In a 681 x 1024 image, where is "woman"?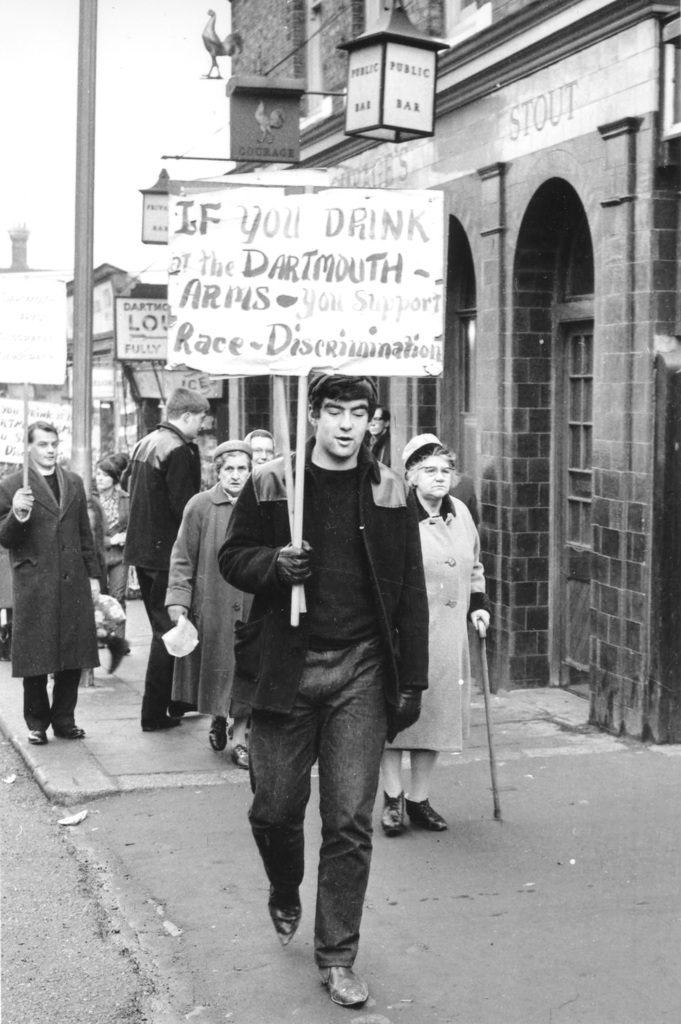
bbox=[97, 450, 133, 602].
